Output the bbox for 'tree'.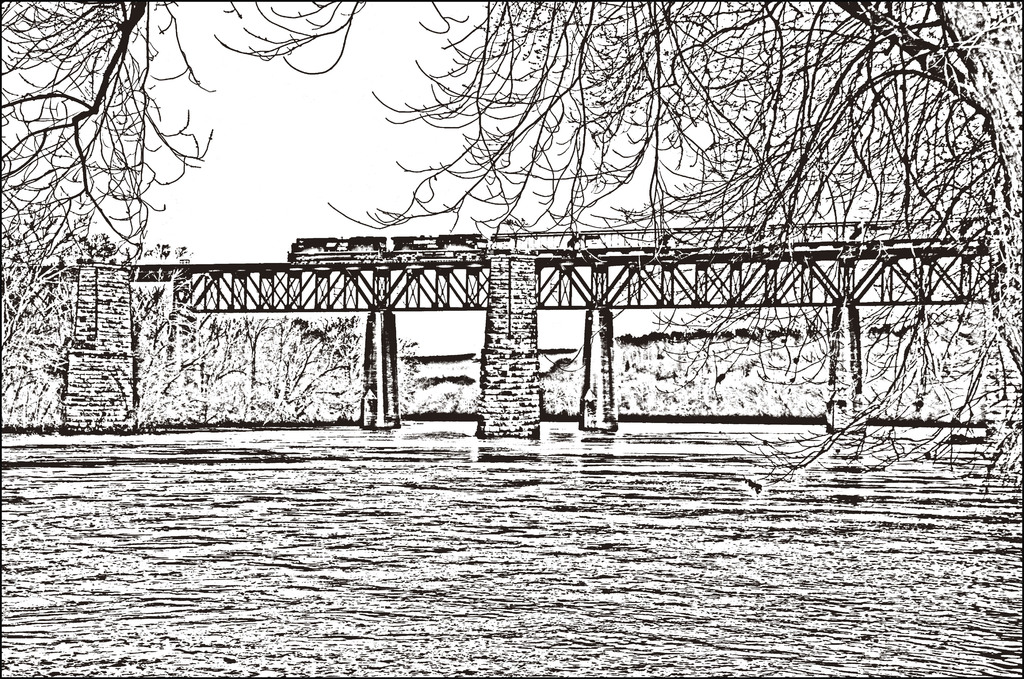
<region>0, 0, 1023, 479</region>.
